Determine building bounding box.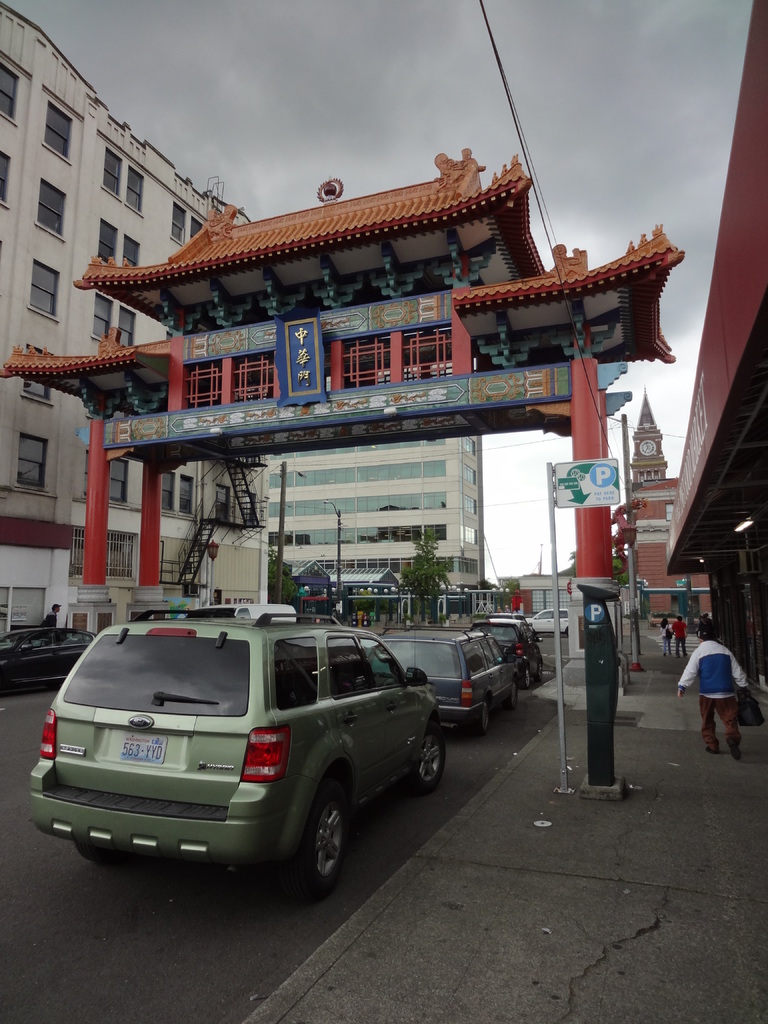
Determined: rect(4, 10, 278, 650).
